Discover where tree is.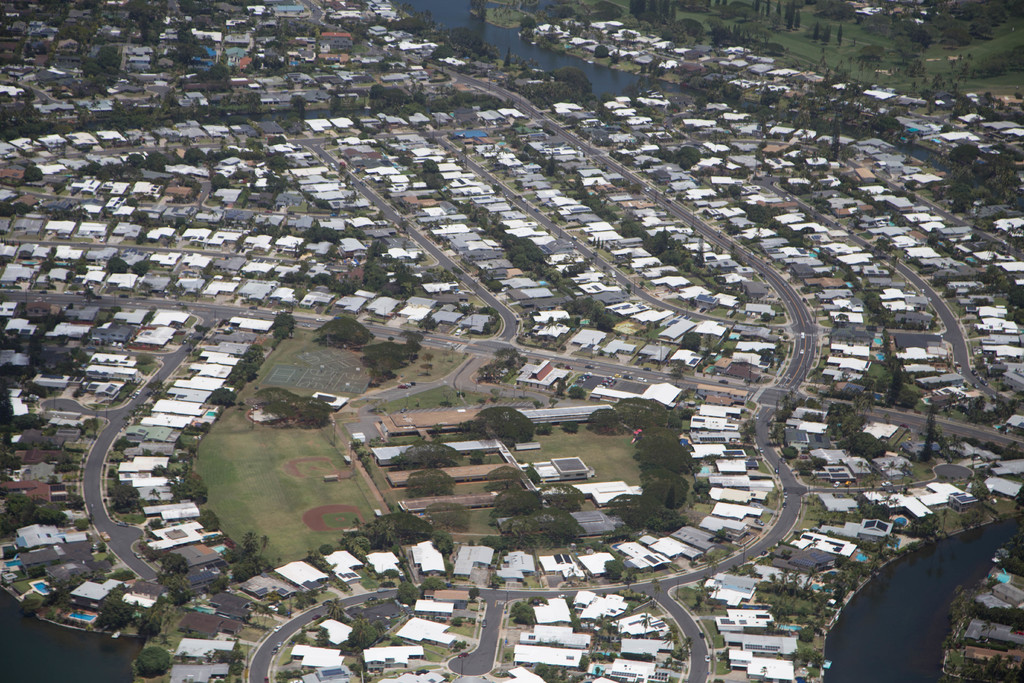
Discovered at bbox=(646, 502, 682, 529).
